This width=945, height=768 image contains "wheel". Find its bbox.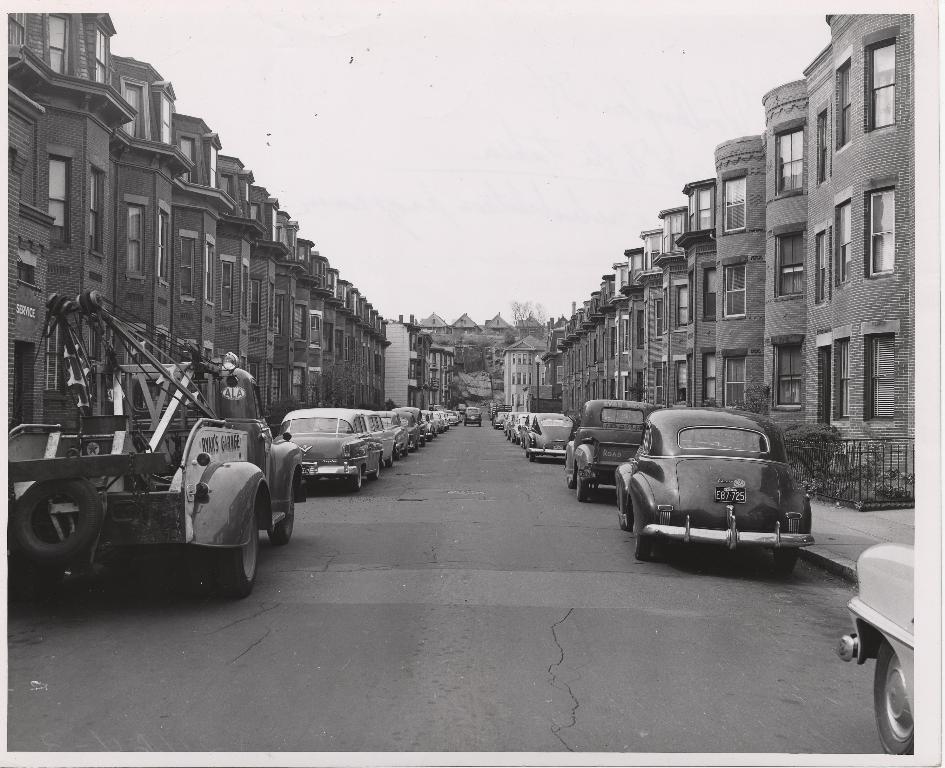
(207,509,260,596).
